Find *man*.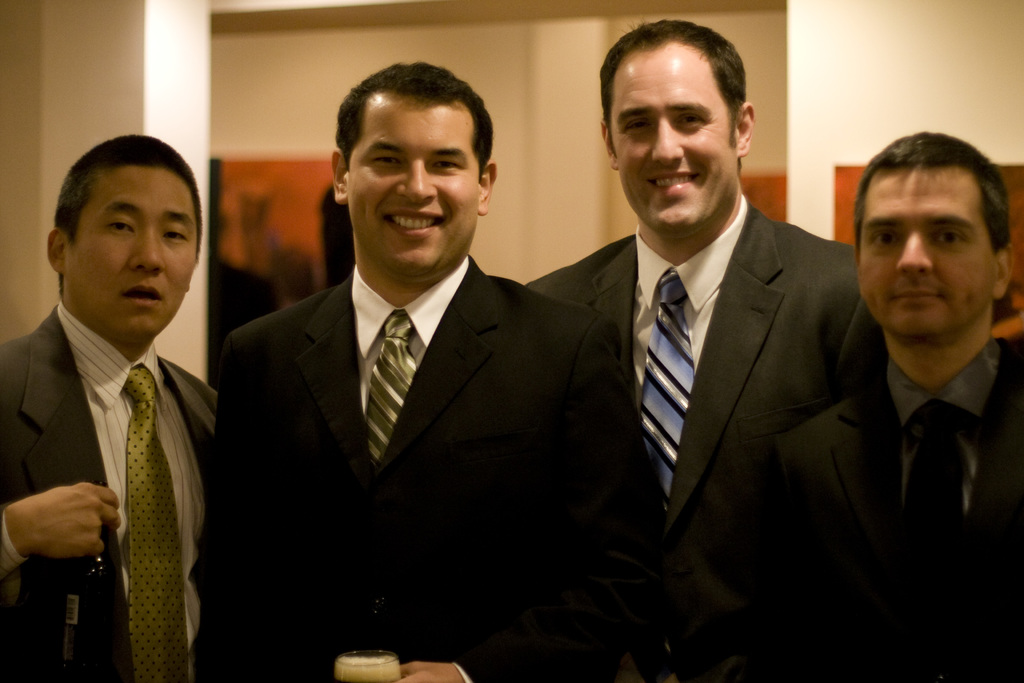
l=749, t=123, r=1023, b=682.
